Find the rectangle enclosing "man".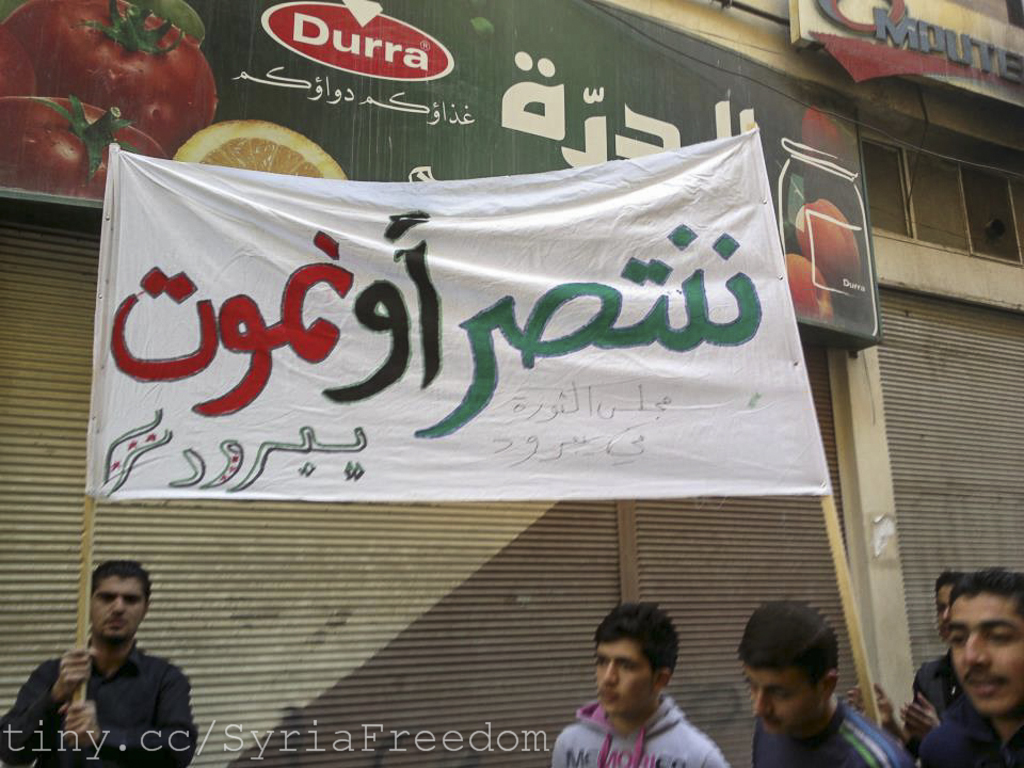
detection(549, 606, 726, 767).
